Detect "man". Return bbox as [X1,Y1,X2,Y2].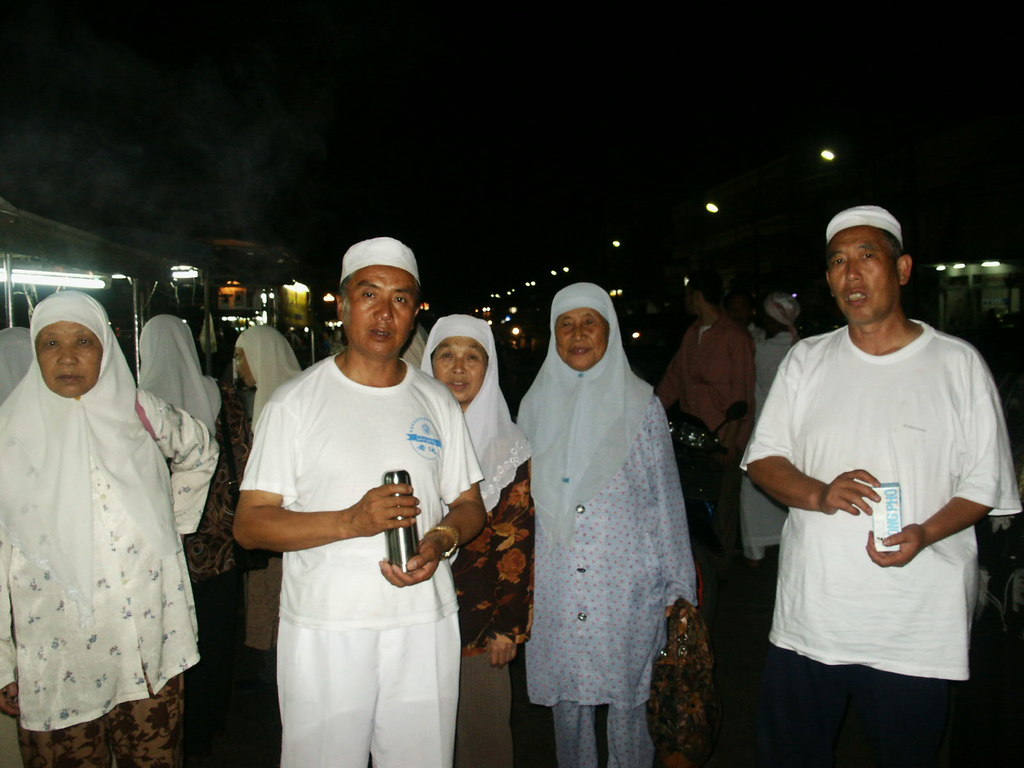
[650,264,756,572].
